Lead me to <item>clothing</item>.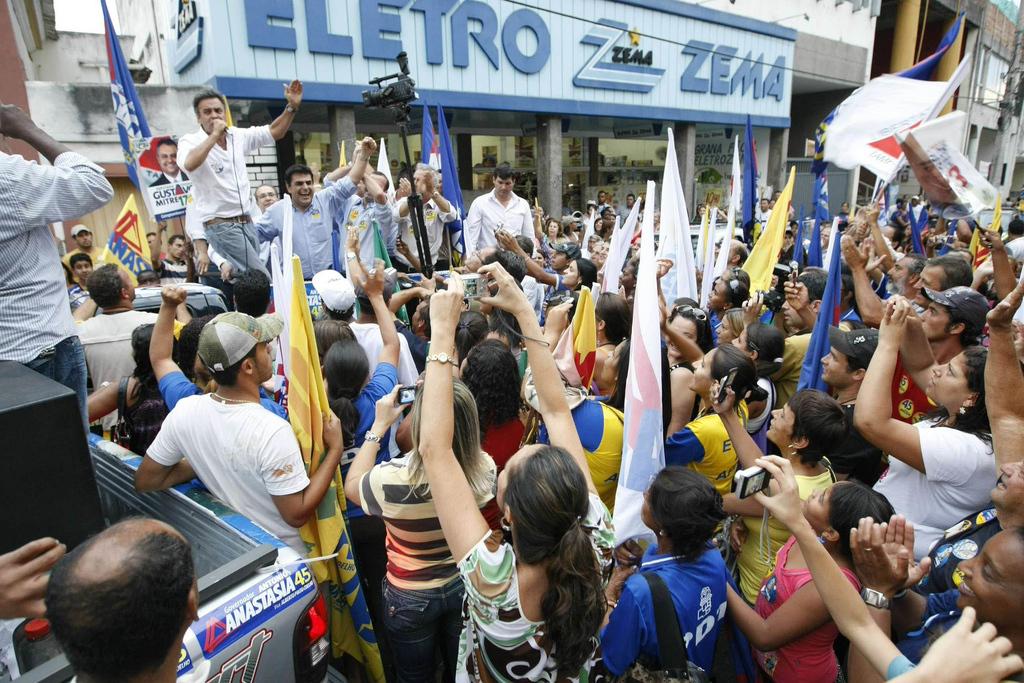
Lead to l=343, t=197, r=394, b=272.
